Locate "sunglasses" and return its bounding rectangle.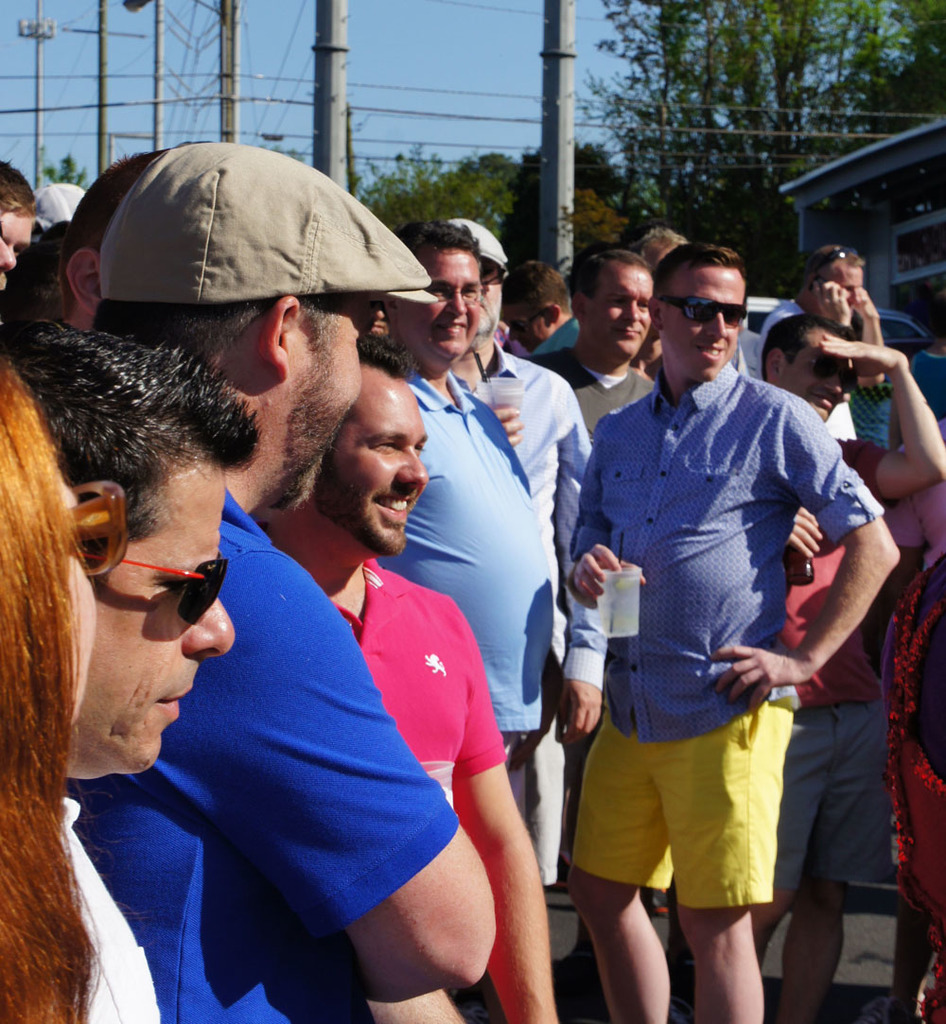
{"left": 827, "top": 244, "right": 856, "bottom": 260}.
